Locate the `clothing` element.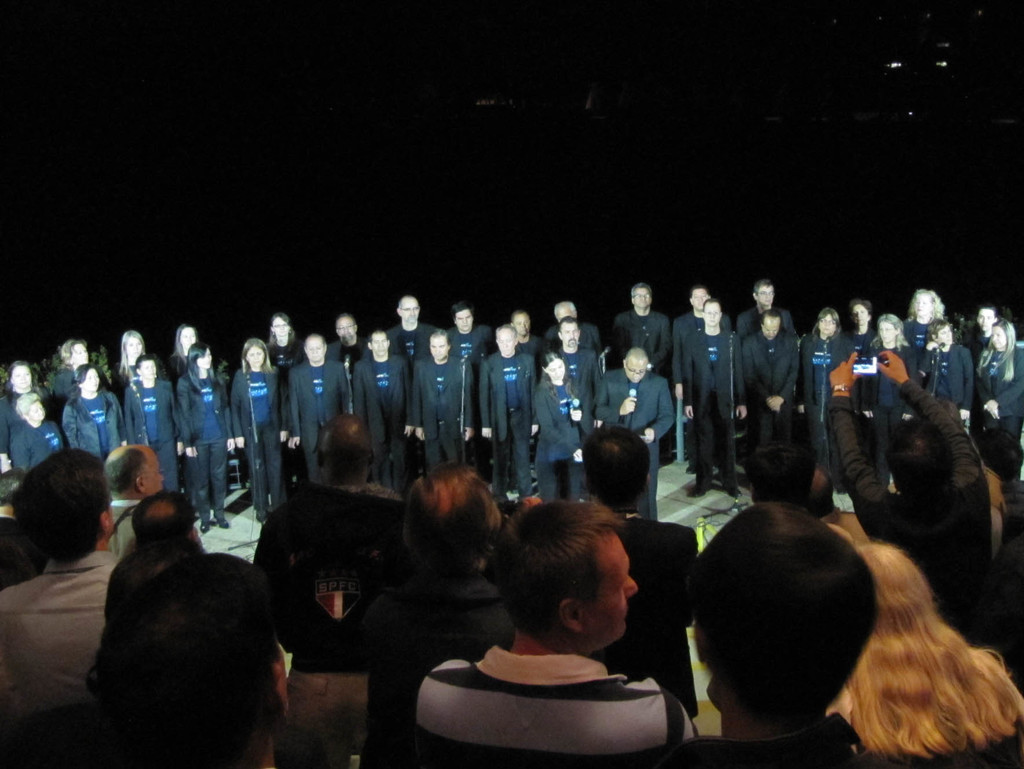
Element bbox: 847/326/873/411.
